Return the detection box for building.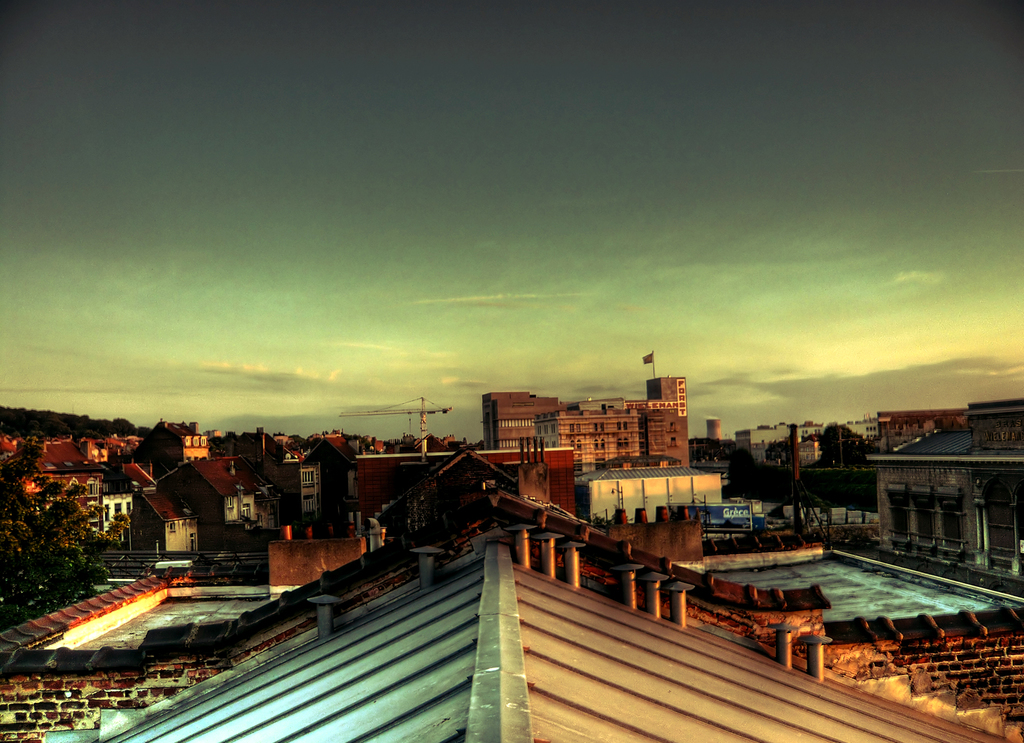
<box>578,452,729,520</box>.
